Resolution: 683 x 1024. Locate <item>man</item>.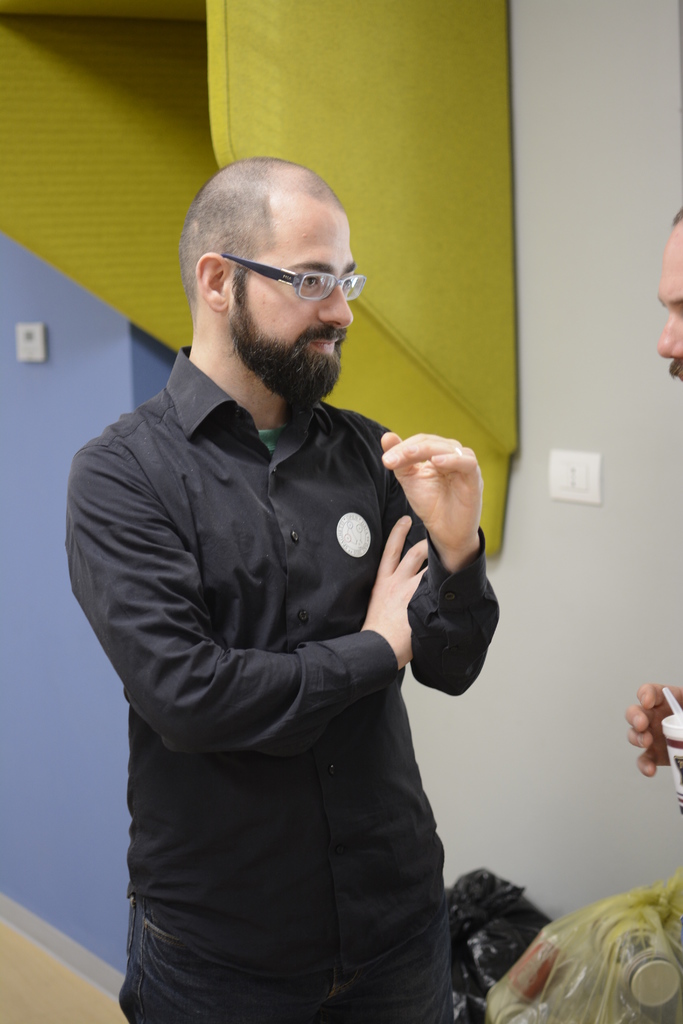
629 206 682 776.
